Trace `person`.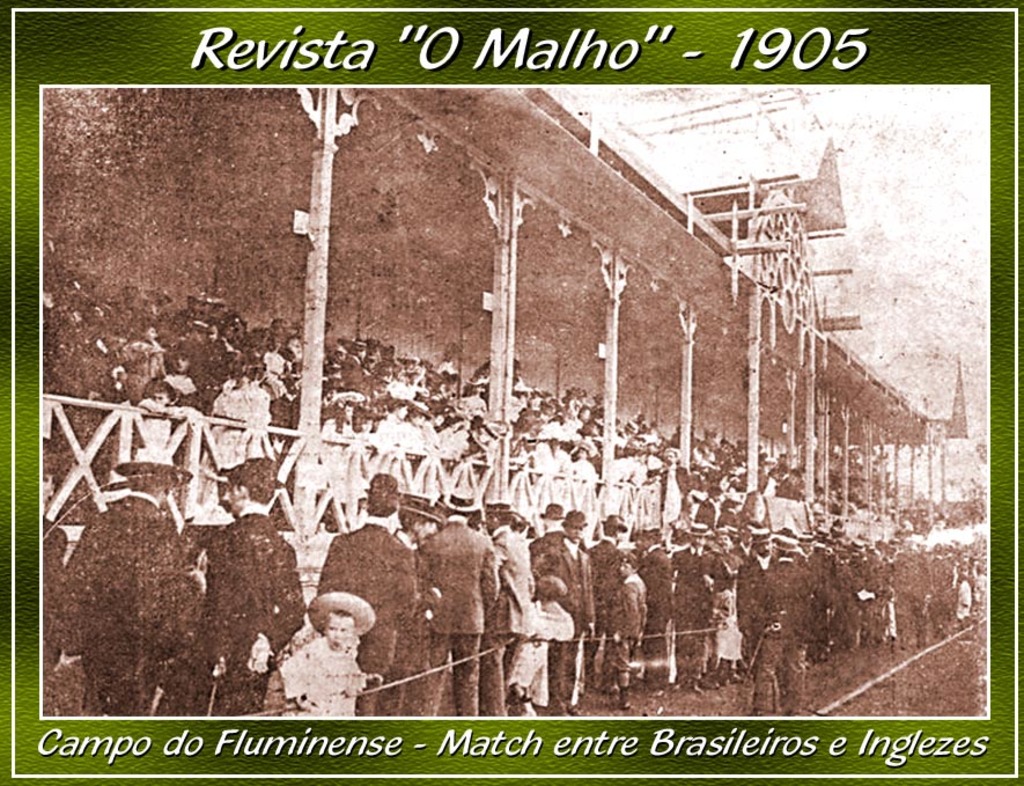
Traced to select_region(174, 449, 311, 720).
